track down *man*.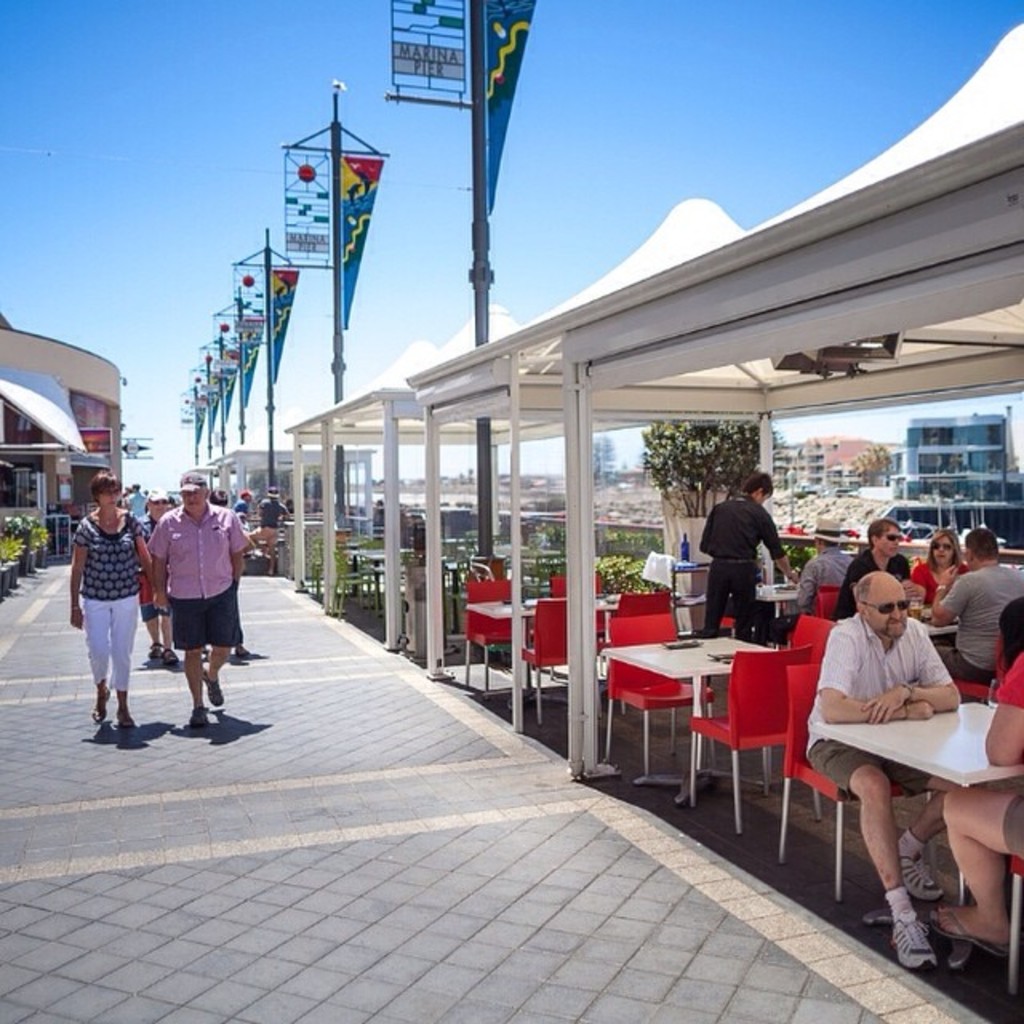
Tracked to 142/469/248/734.
